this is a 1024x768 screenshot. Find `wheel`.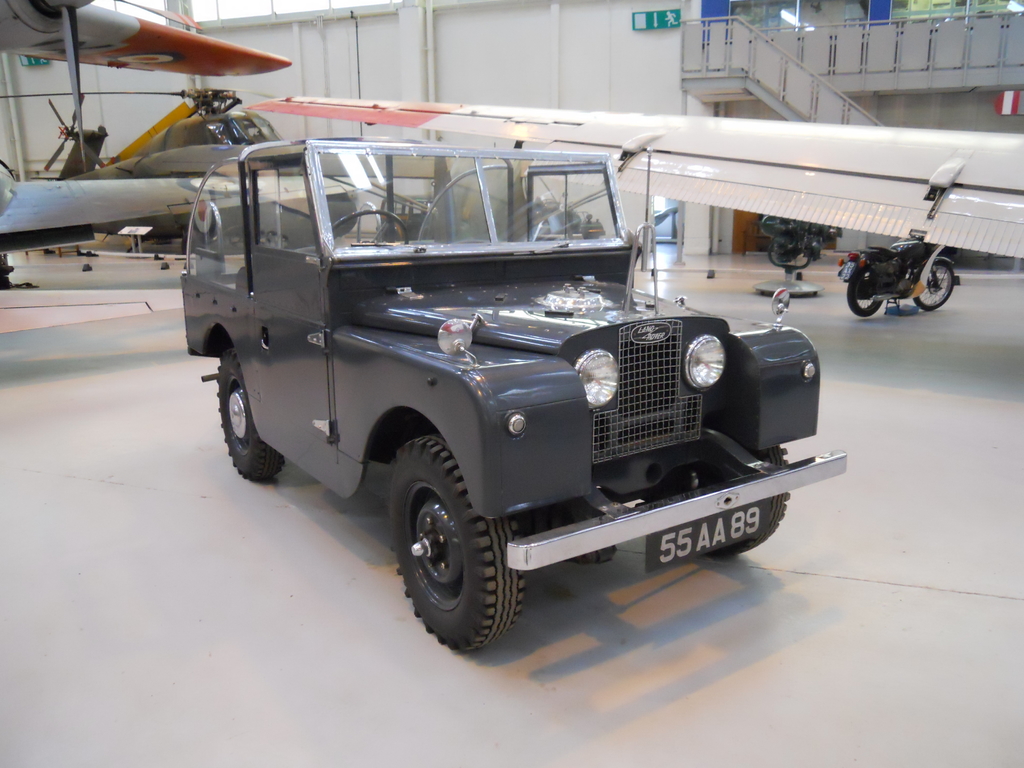
Bounding box: bbox=(847, 268, 877, 316).
